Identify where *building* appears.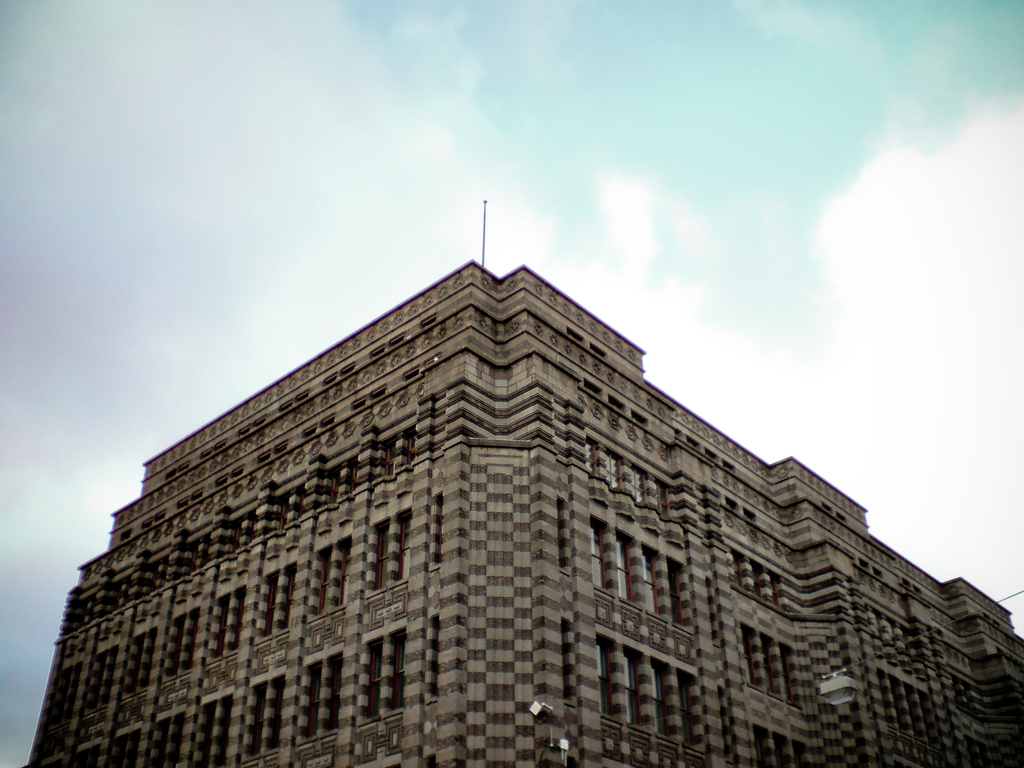
Appears at region(23, 202, 1023, 767).
